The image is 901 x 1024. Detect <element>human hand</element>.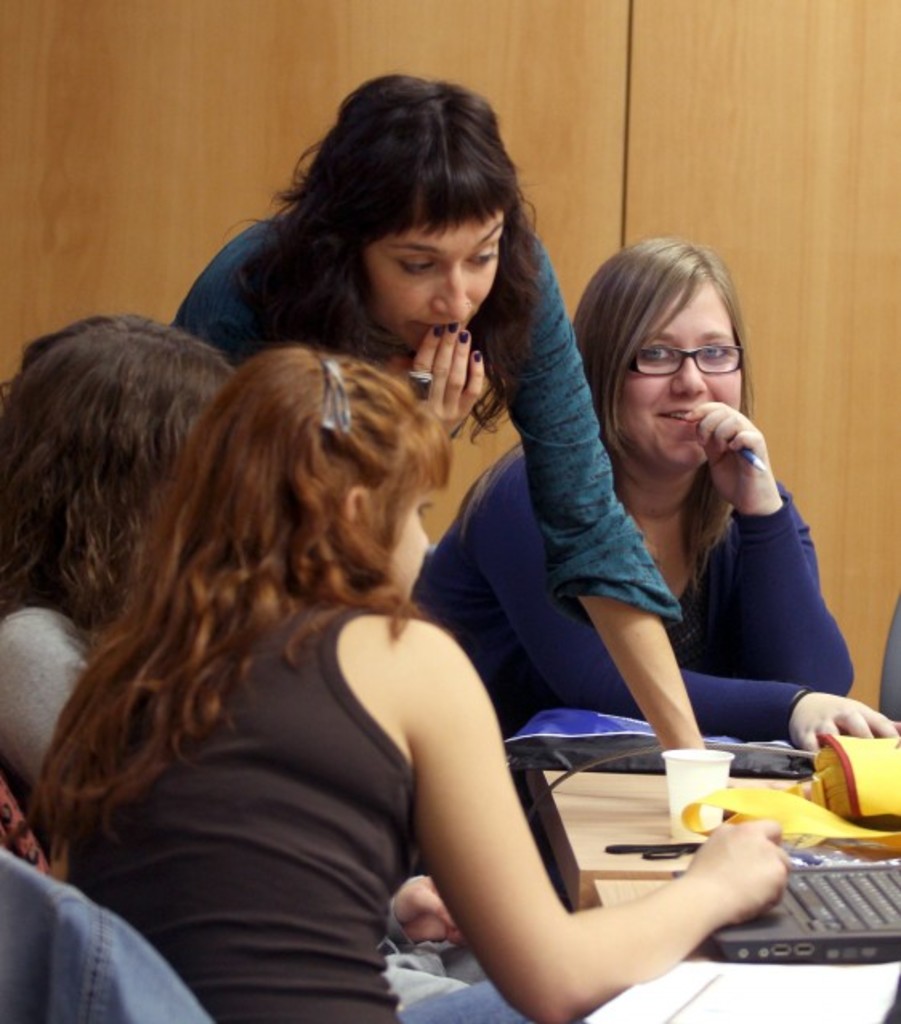
Detection: (left=406, top=322, right=484, bottom=442).
